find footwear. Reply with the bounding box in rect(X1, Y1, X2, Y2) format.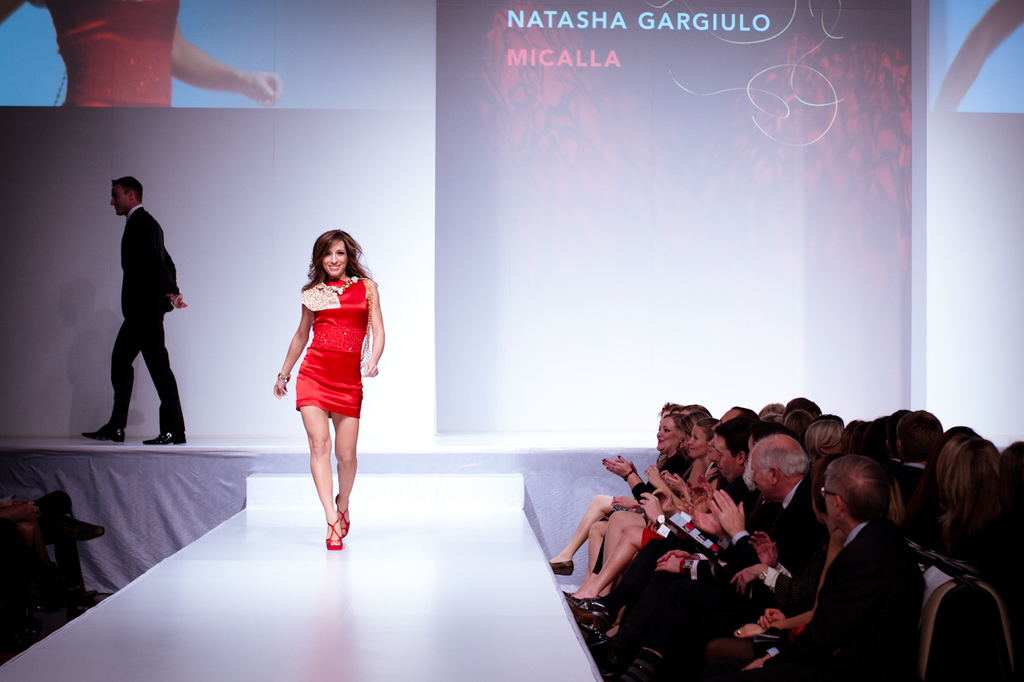
rect(578, 612, 600, 636).
